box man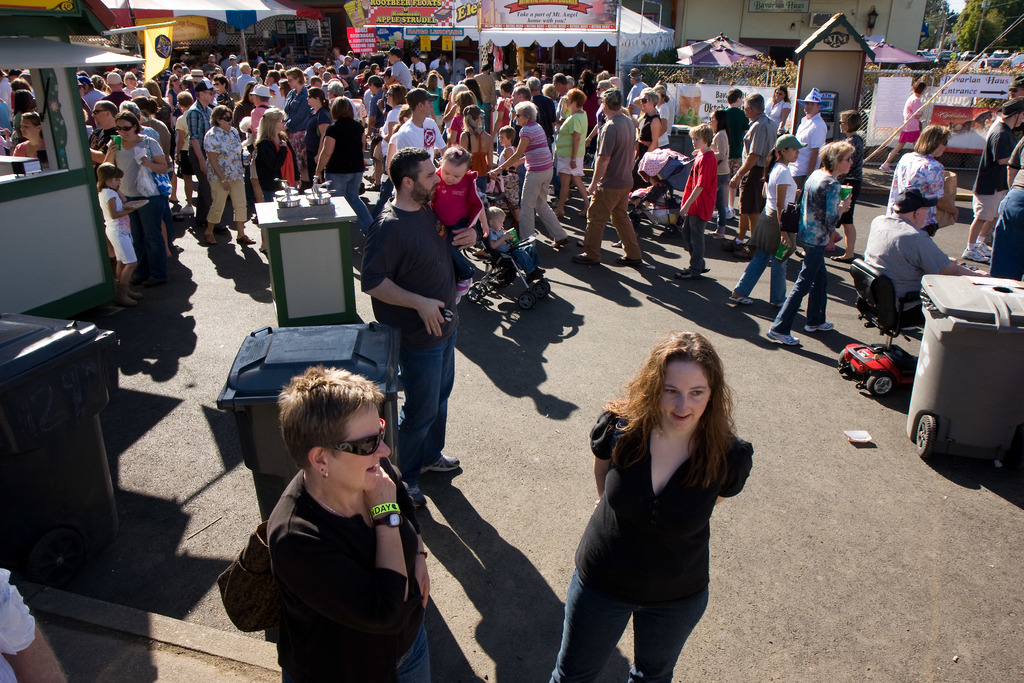
left=244, top=80, right=276, bottom=222
